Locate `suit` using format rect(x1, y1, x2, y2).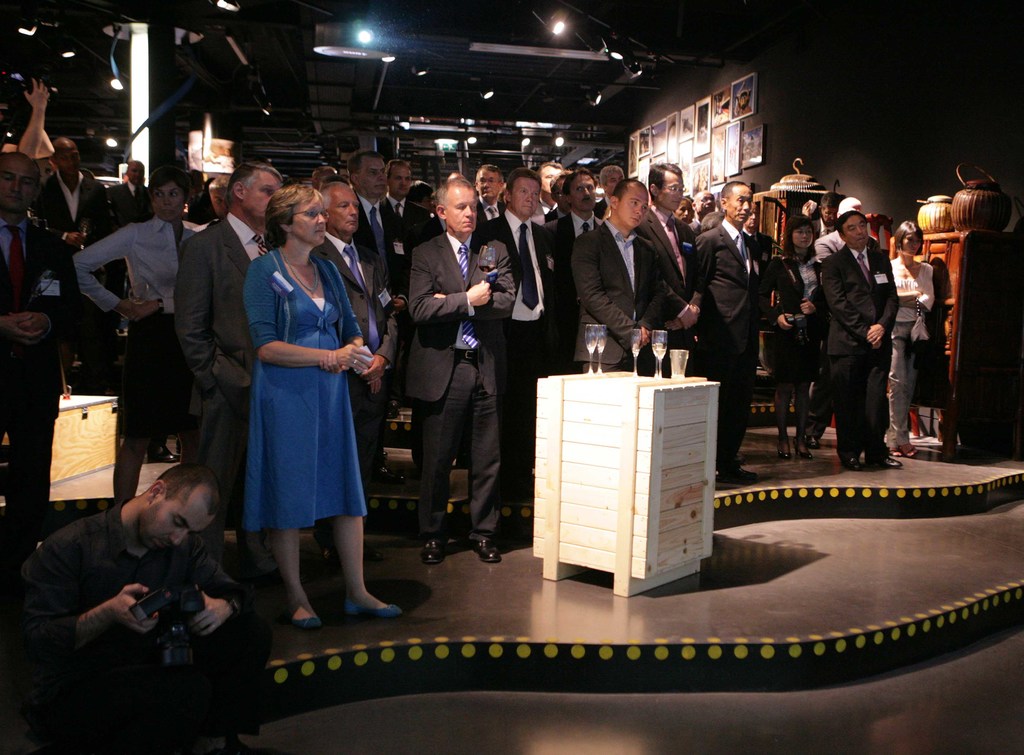
rect(0, 217, 88, 533).
